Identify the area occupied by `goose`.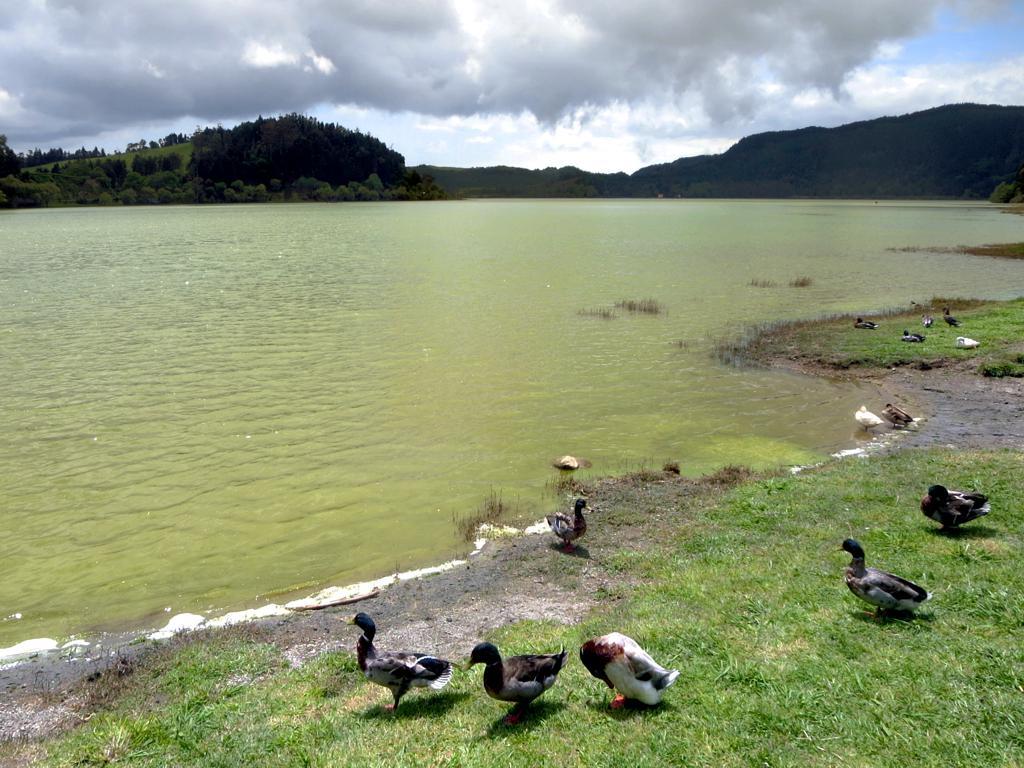
Area: detection(836, 540, 930, 624).
